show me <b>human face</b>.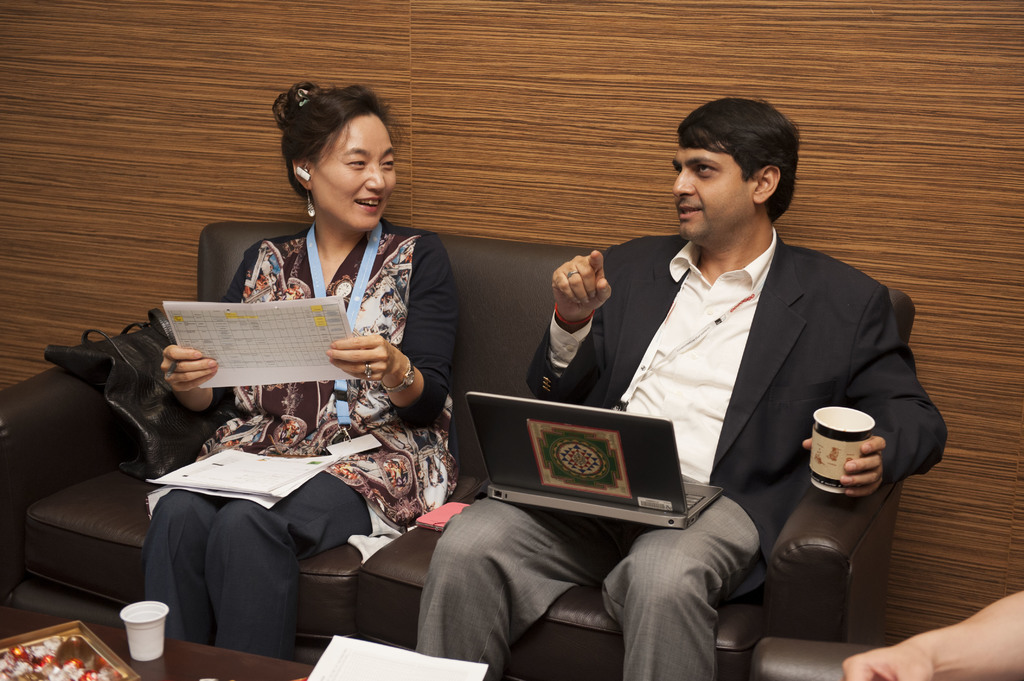
<b>human face</b> is here: box(670, 145, 753, 244).
